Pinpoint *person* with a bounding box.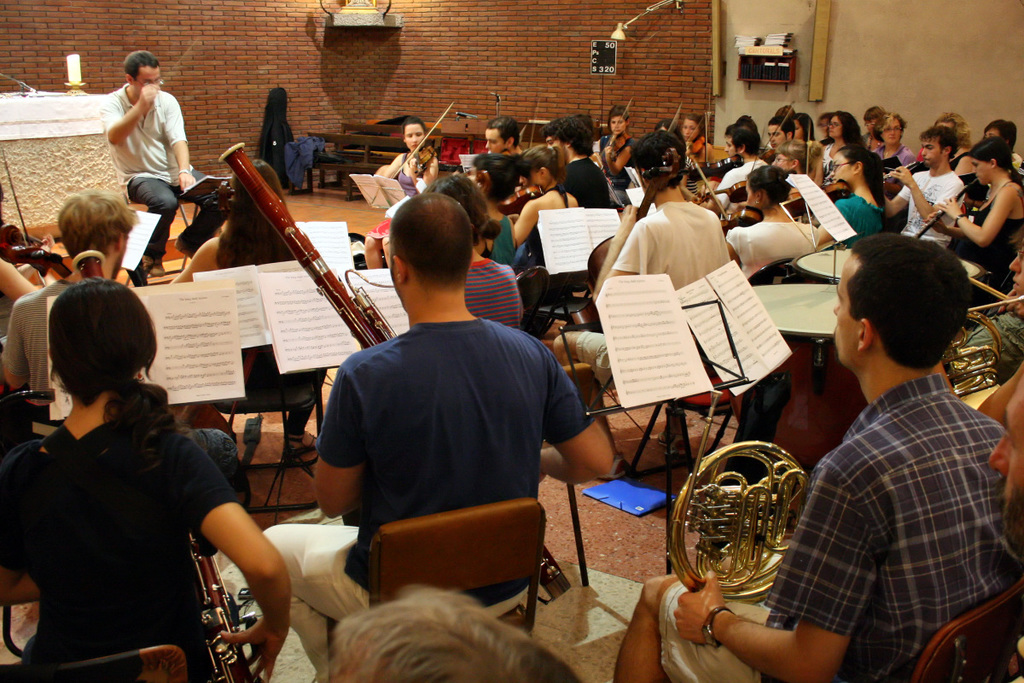
<box>97,49,232,277</box>.
